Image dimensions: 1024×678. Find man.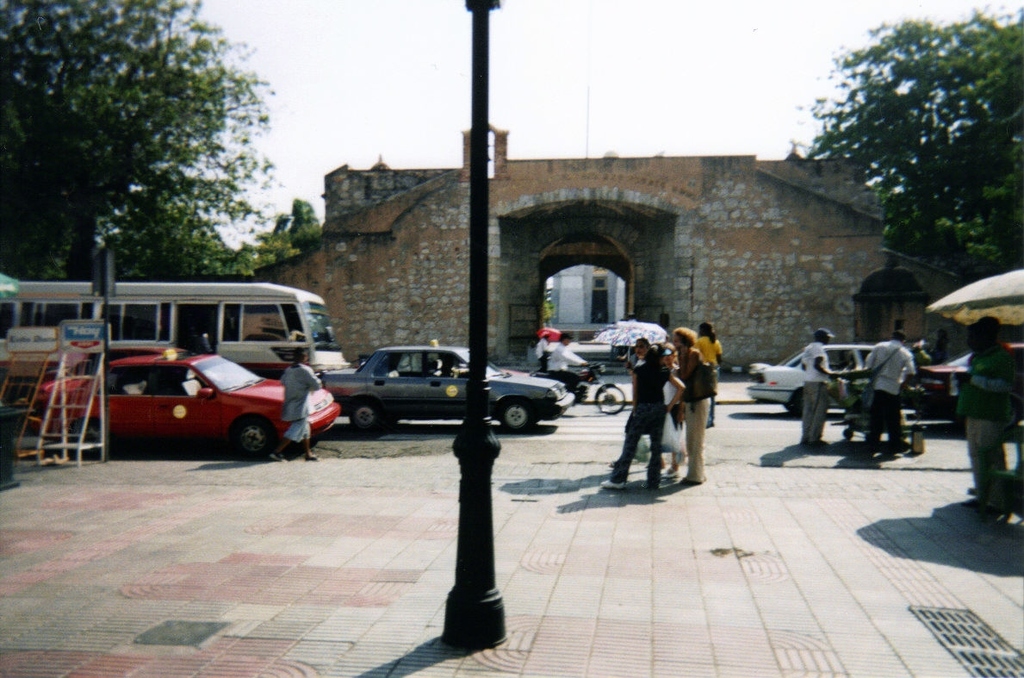
[537,327,597,400].
